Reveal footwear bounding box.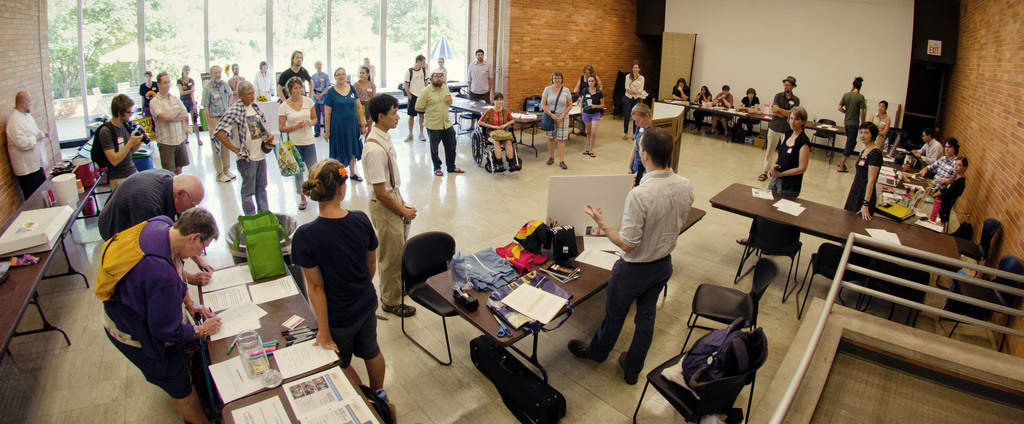
Revealed: (left=589, top=151, right=595, bottom=159).
